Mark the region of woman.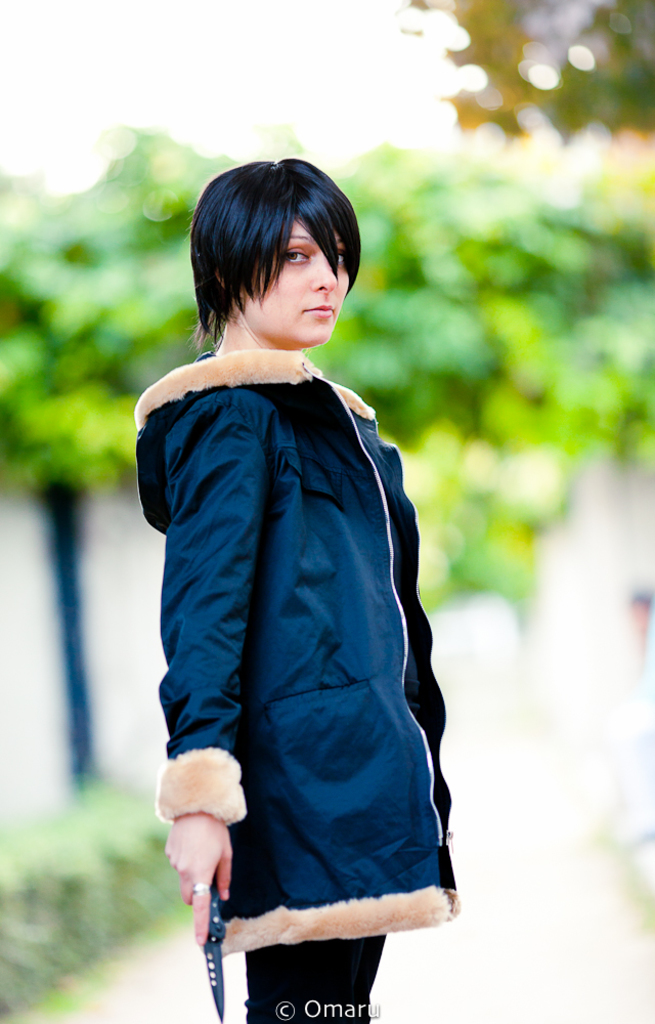
Region: bbox=(121, 133, 476, 1020).
